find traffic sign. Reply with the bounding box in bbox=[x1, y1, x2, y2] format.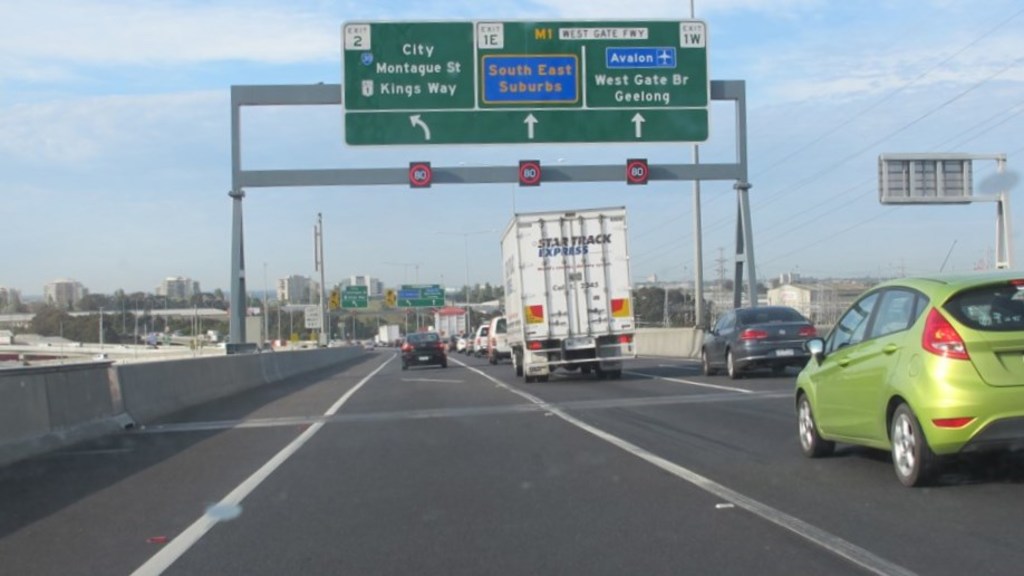
bbox=[341, 282, 370, 307].
